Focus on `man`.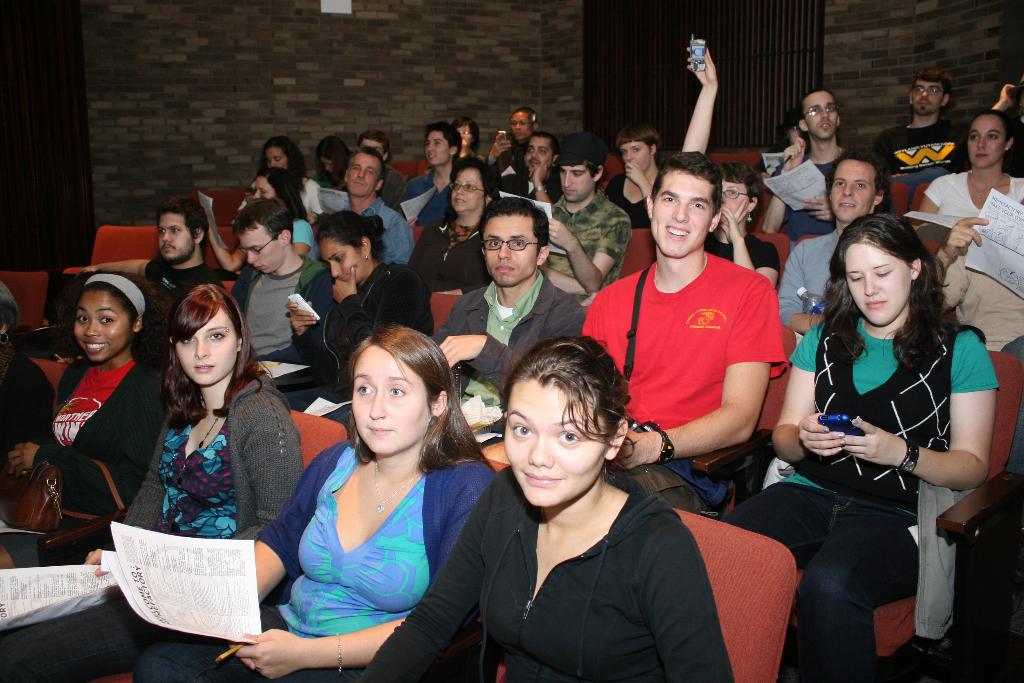
Focused at region(436, 210, 584, 420).
